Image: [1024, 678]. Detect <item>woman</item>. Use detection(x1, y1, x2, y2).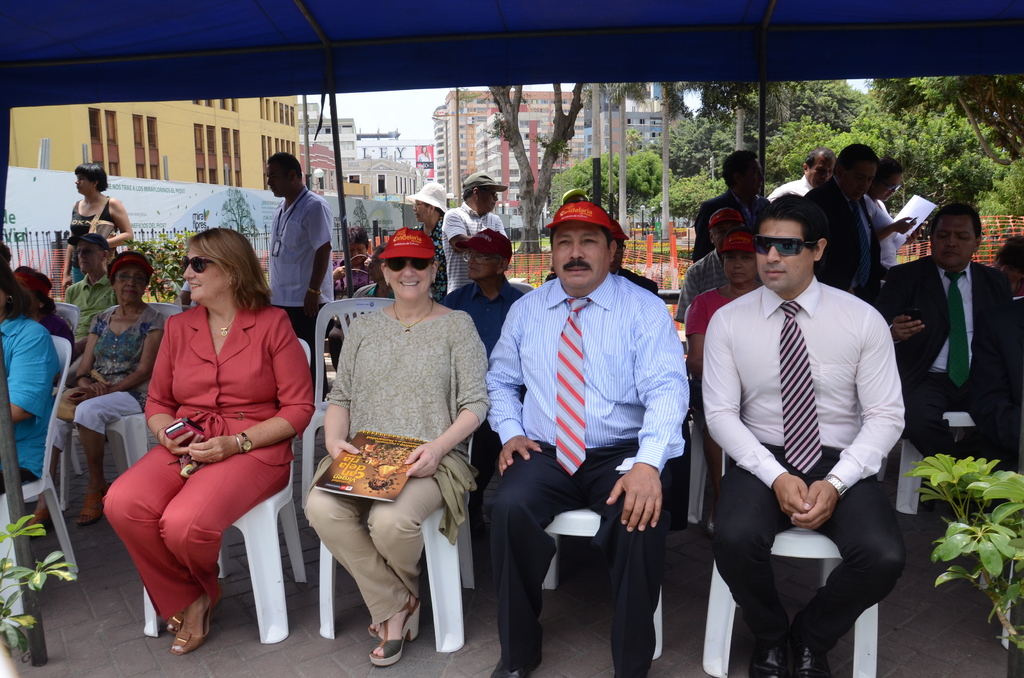
detection(684, 230, 767, 525).
